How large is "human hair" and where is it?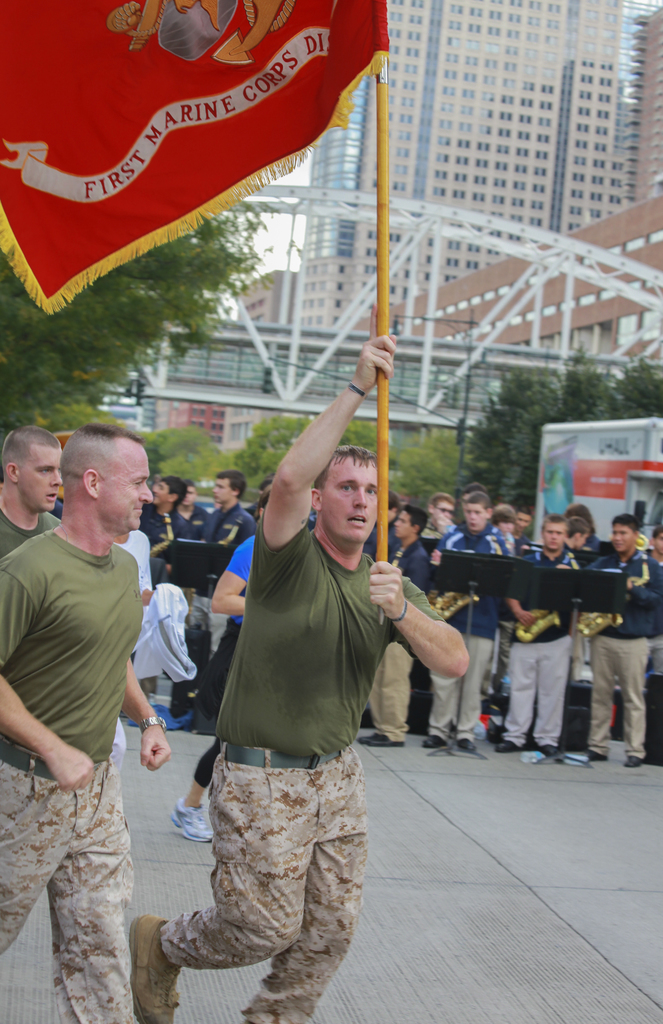
Bounding box: [x1=165, y1=471, x2=187, y2=508].
